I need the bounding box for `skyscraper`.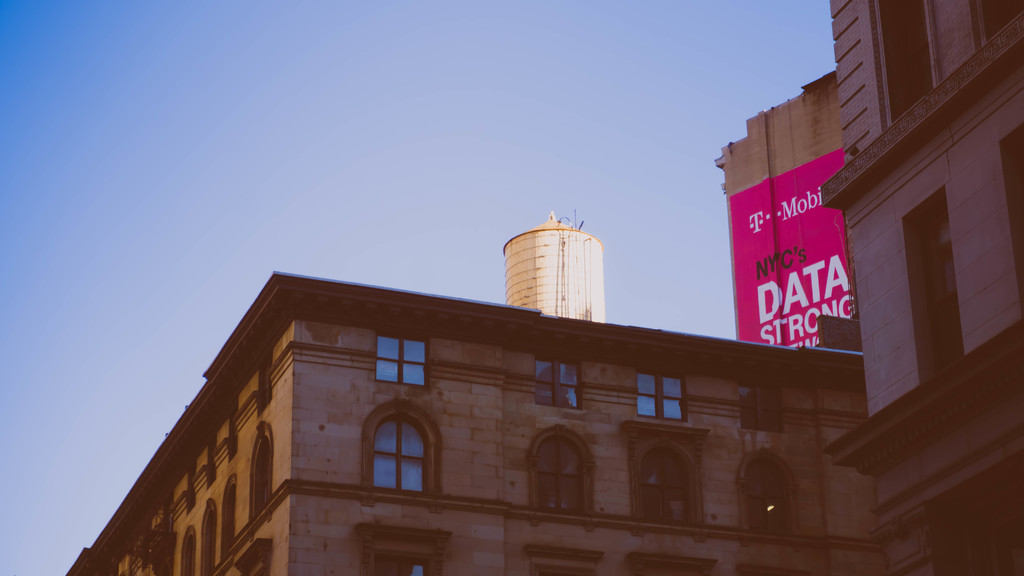
Here it is: 824,0,1023,575.
